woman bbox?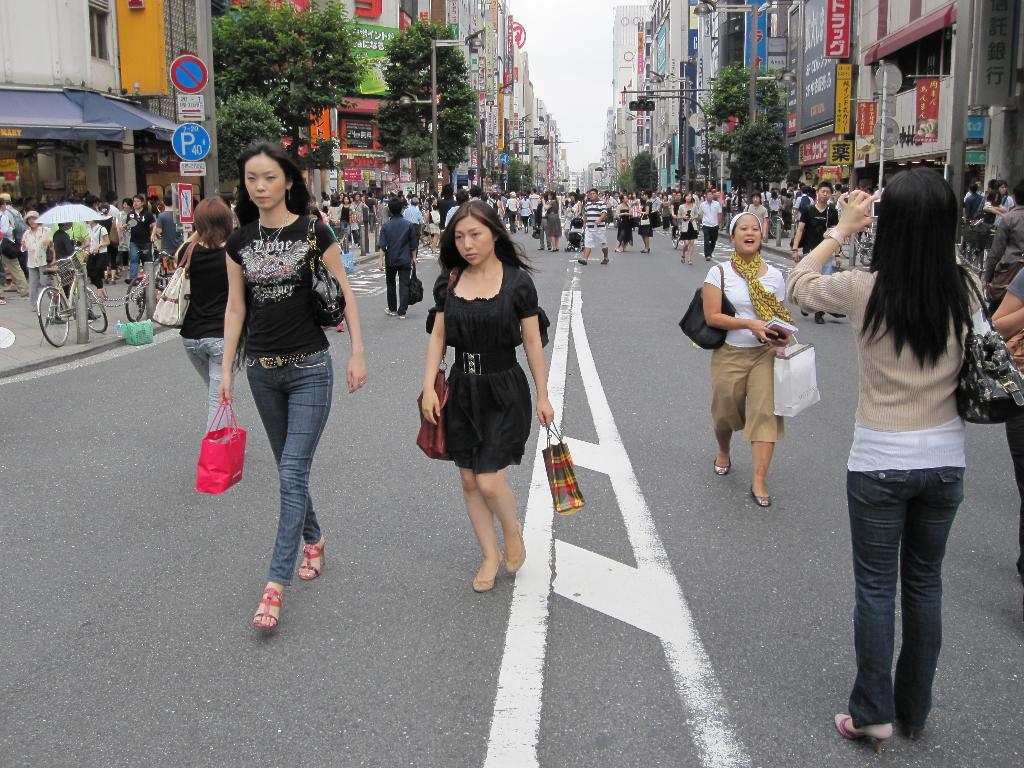
[x1=332, y1=193, x2=354, y2=243]
